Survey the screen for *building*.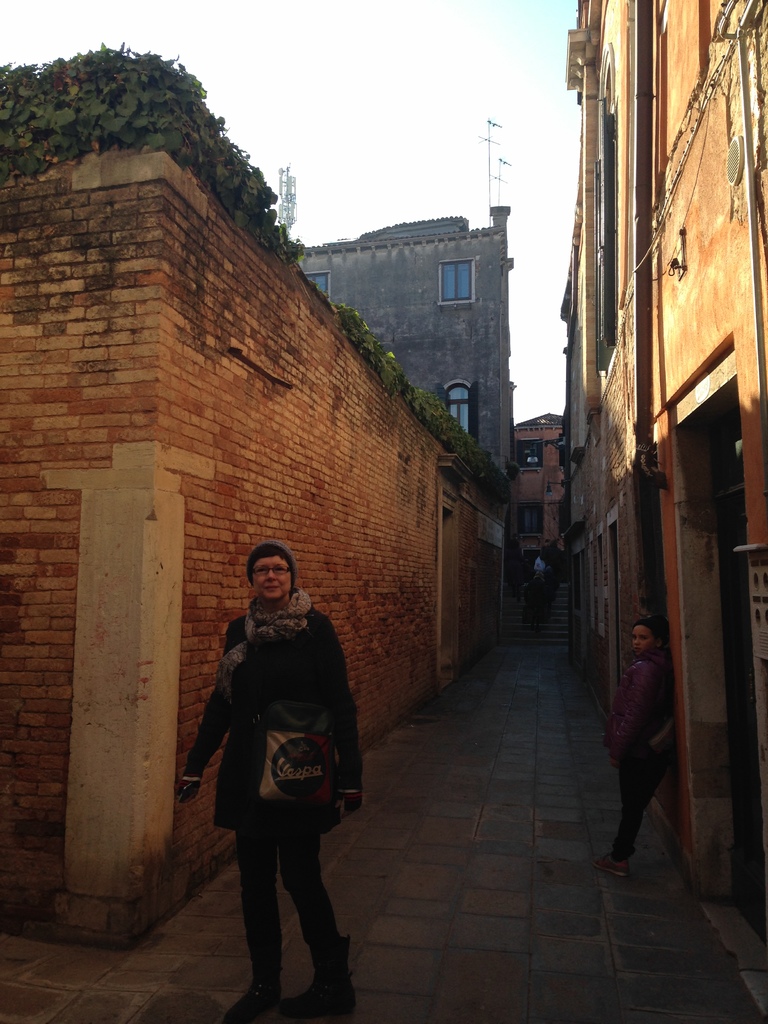
Survey found: Rect(290, 202, 518, 488).
